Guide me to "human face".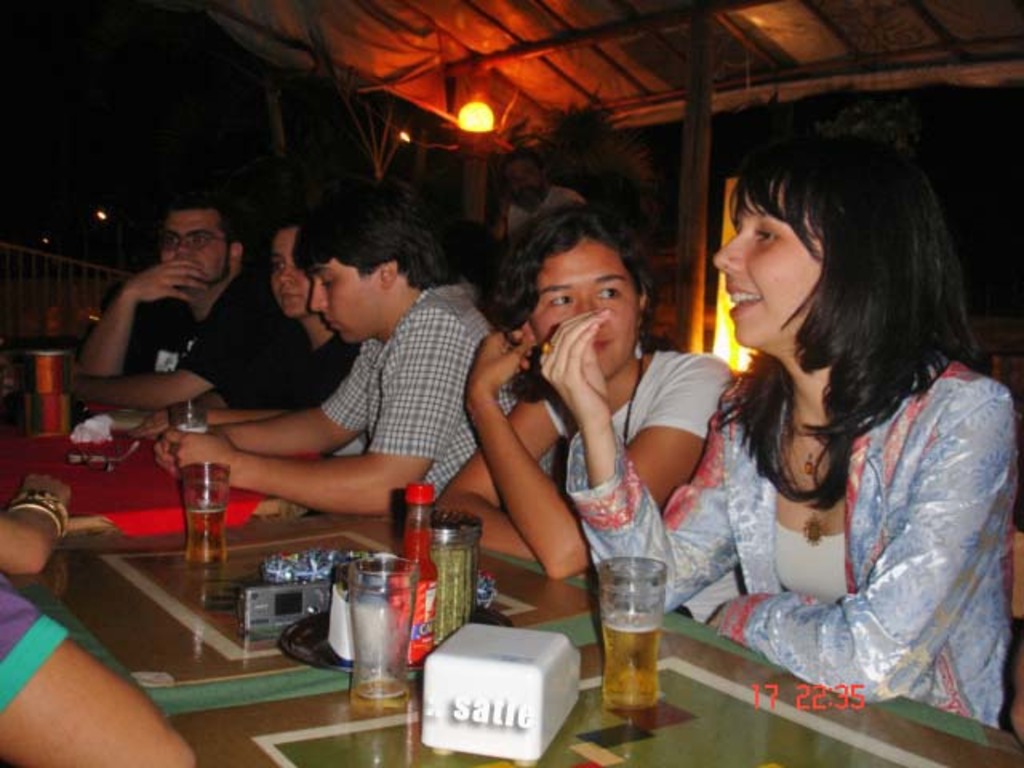
Guidance: bbox(715, 198, 816, 344).
